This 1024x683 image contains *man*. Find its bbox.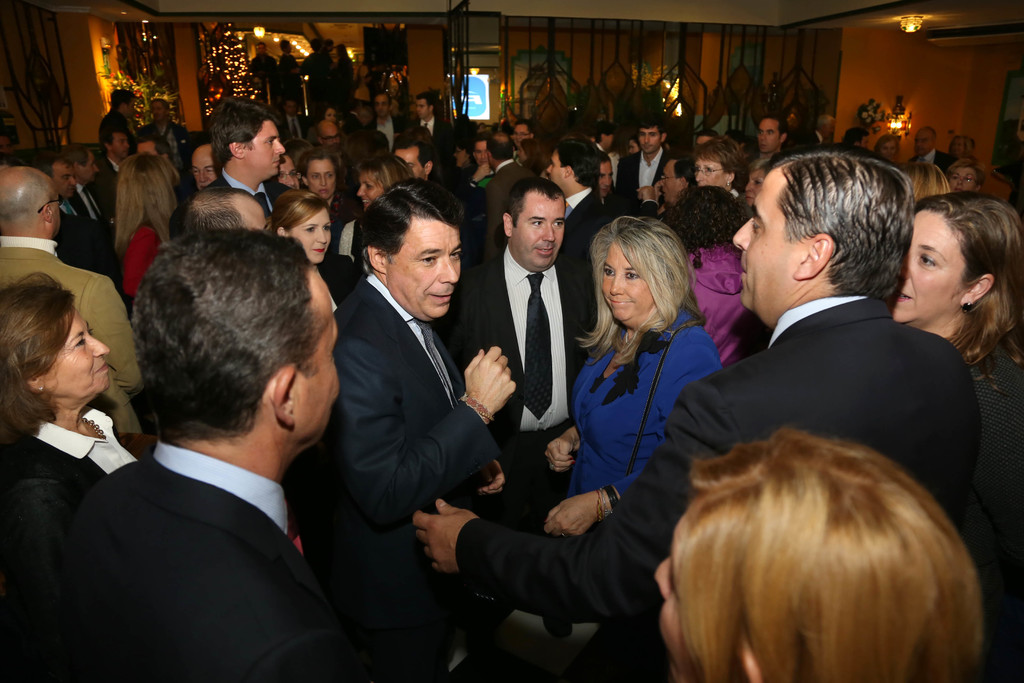
bbox=[468, 139, 496, 164].
